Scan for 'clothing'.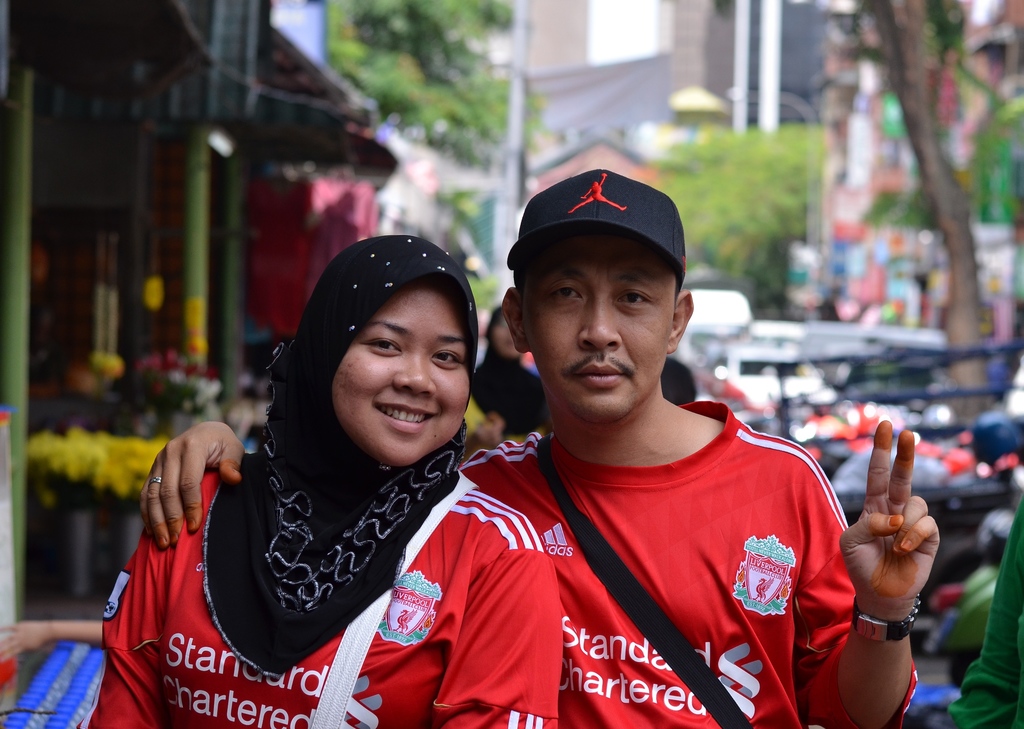
Scan result: 456:397:862:721.
